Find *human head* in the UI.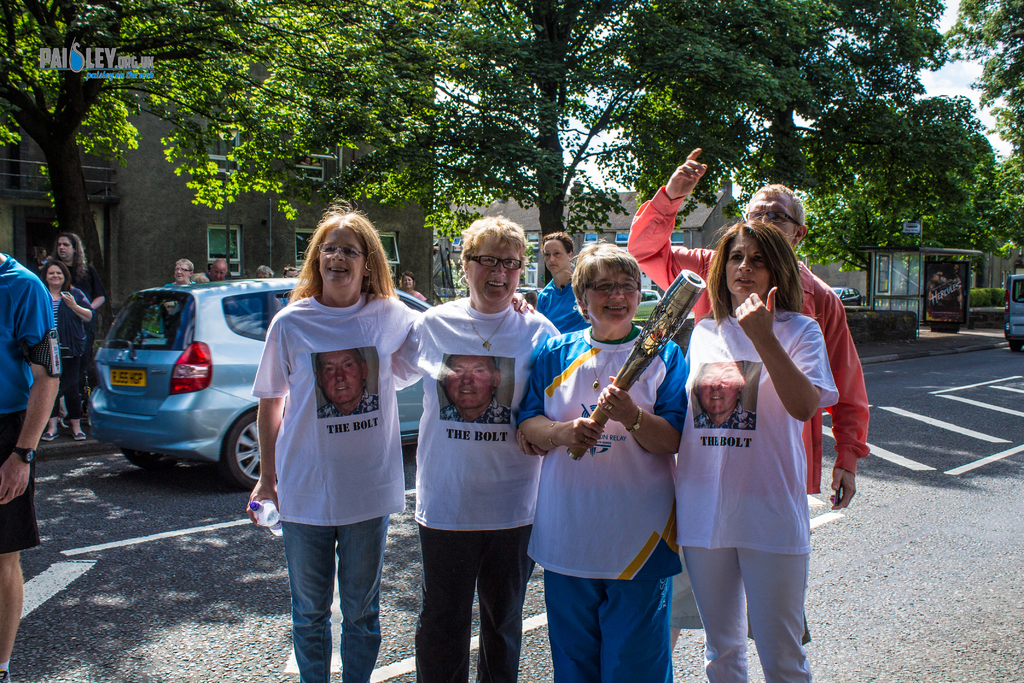
UI element at rect(743, 183, 808, 247).
